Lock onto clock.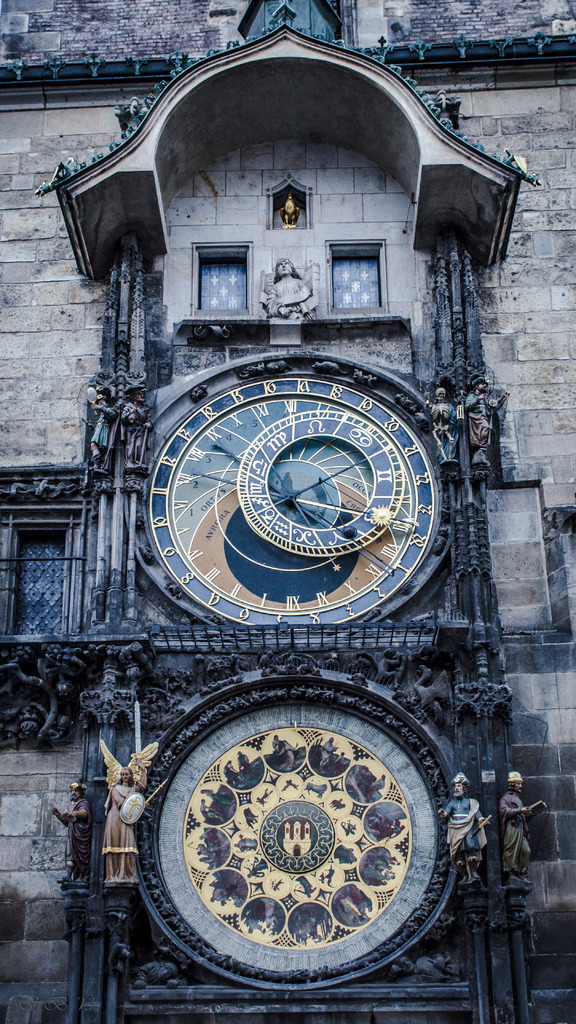
Locked: bbox=[132, 671, 452, 977].
